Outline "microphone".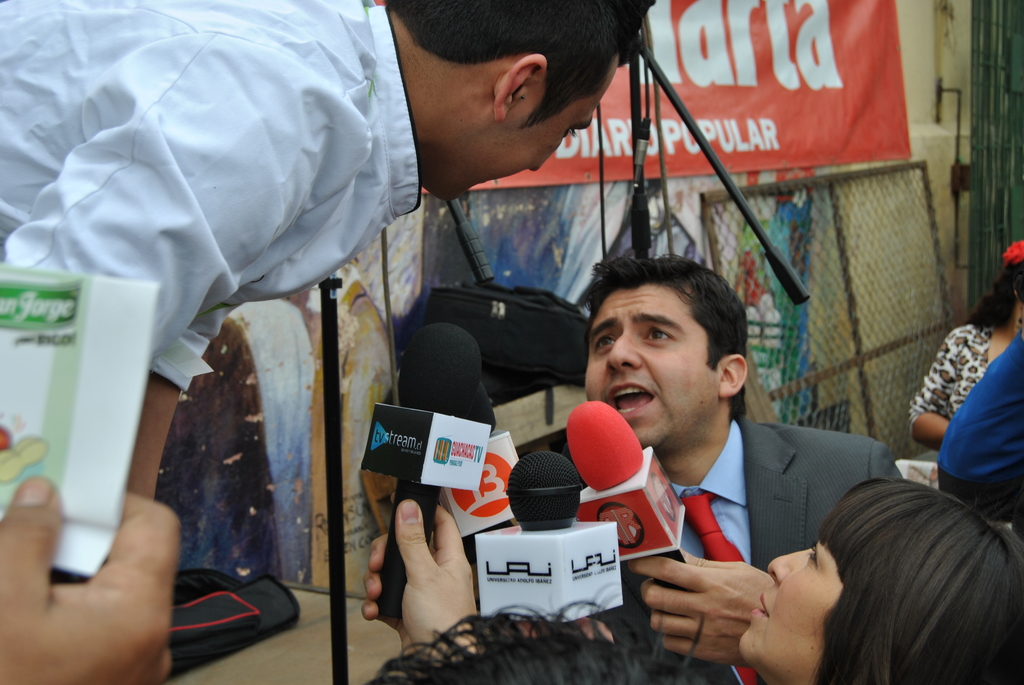
Outline: [left=374, top=323, right=483, bottom=620].
